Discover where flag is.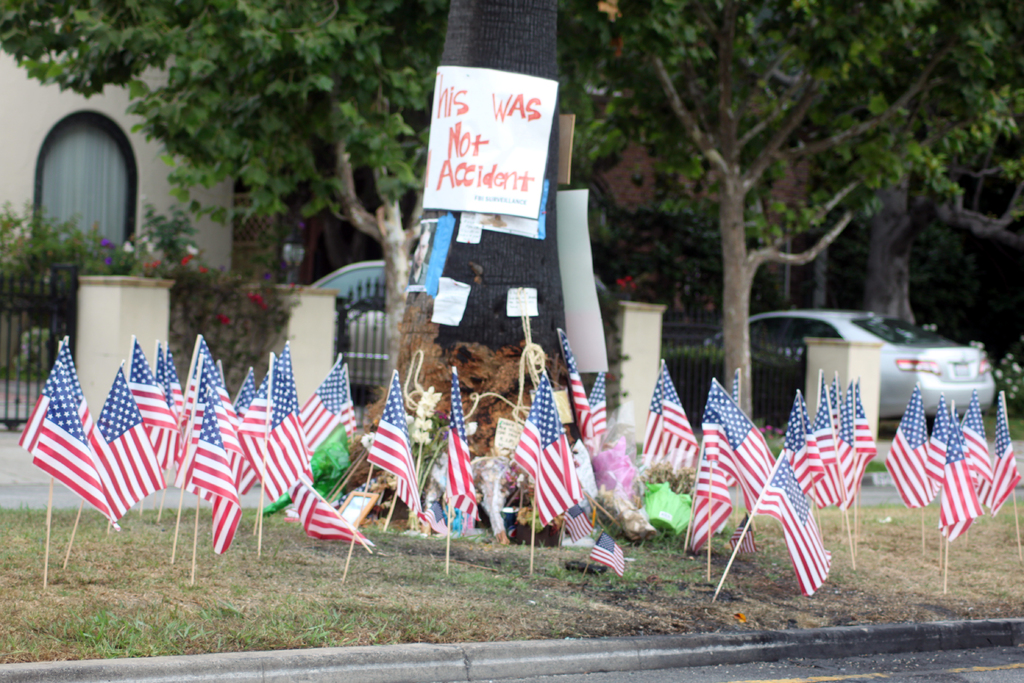
Discovered at detection(232, 370, 253, 407).
